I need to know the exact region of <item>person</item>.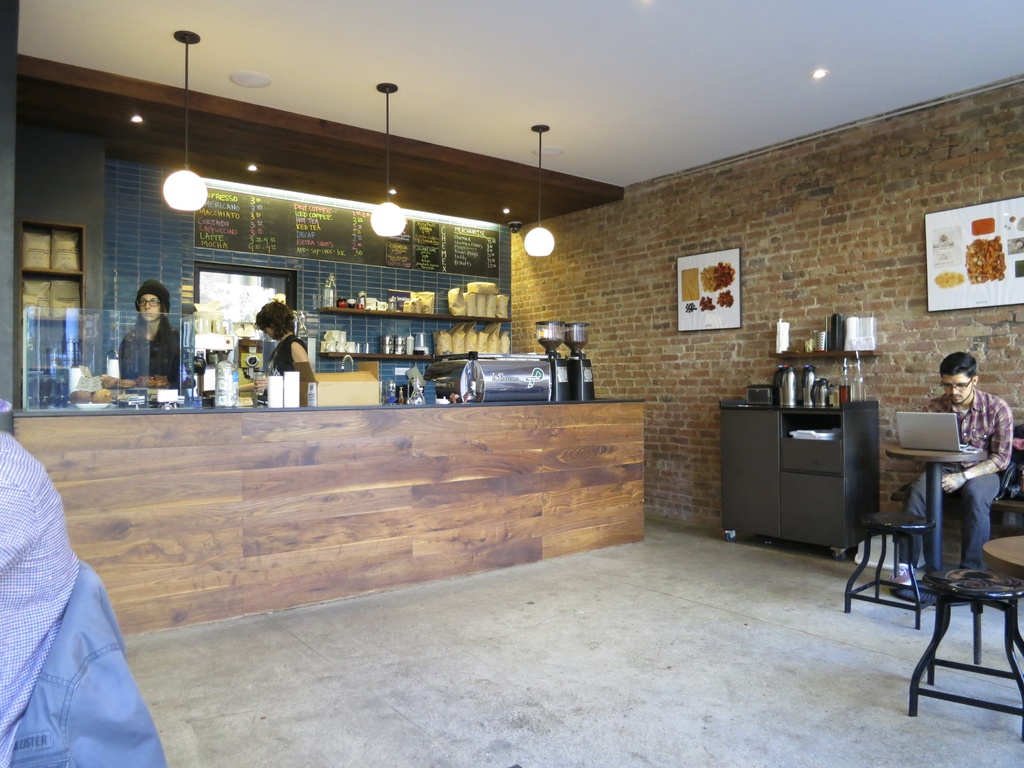
Region: BBox(893, 352, 1012, 572).
